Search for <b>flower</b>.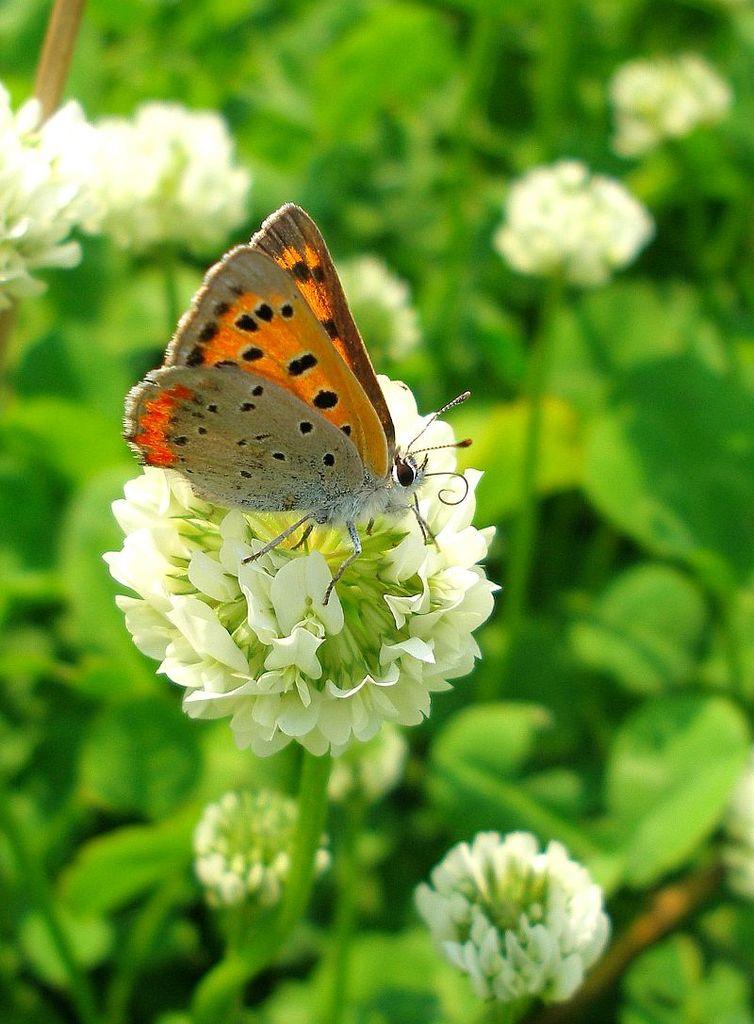
Found at <bbox>192, 780, 325, 923</bbox>.
